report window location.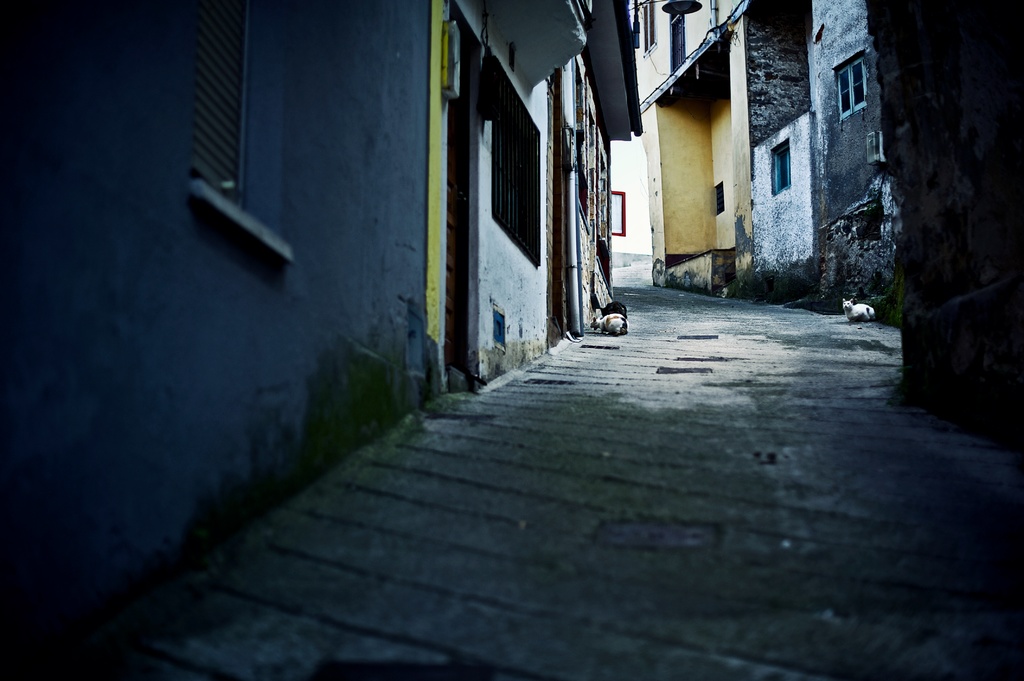
Report: <bbox>194, 19, 295, 260</bbox>.
